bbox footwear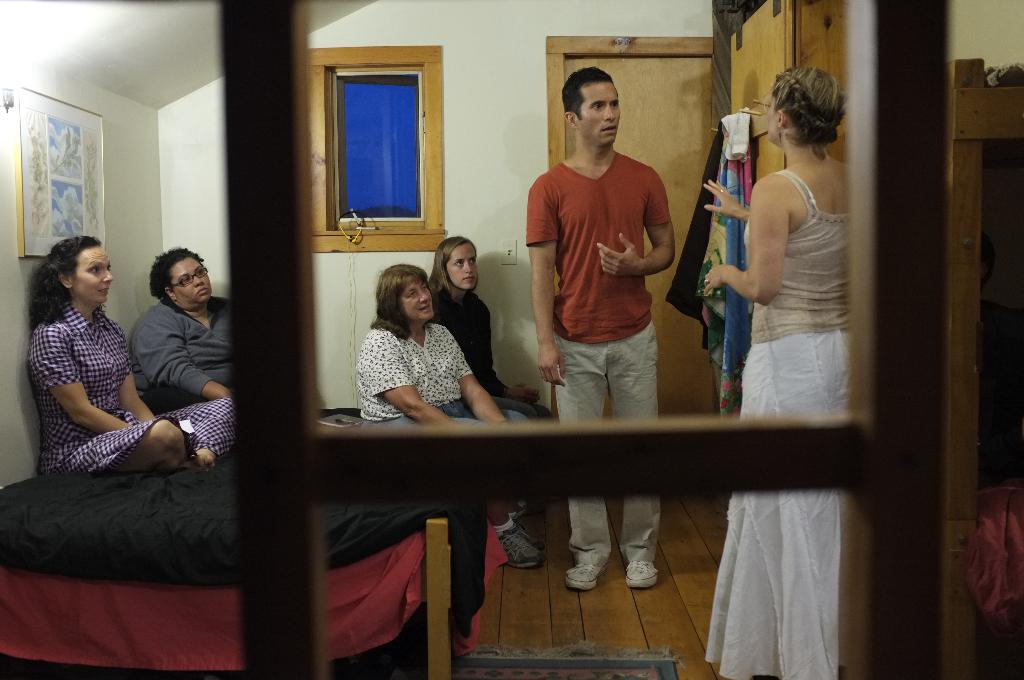
<region>563, 564, 605, 589</region>
